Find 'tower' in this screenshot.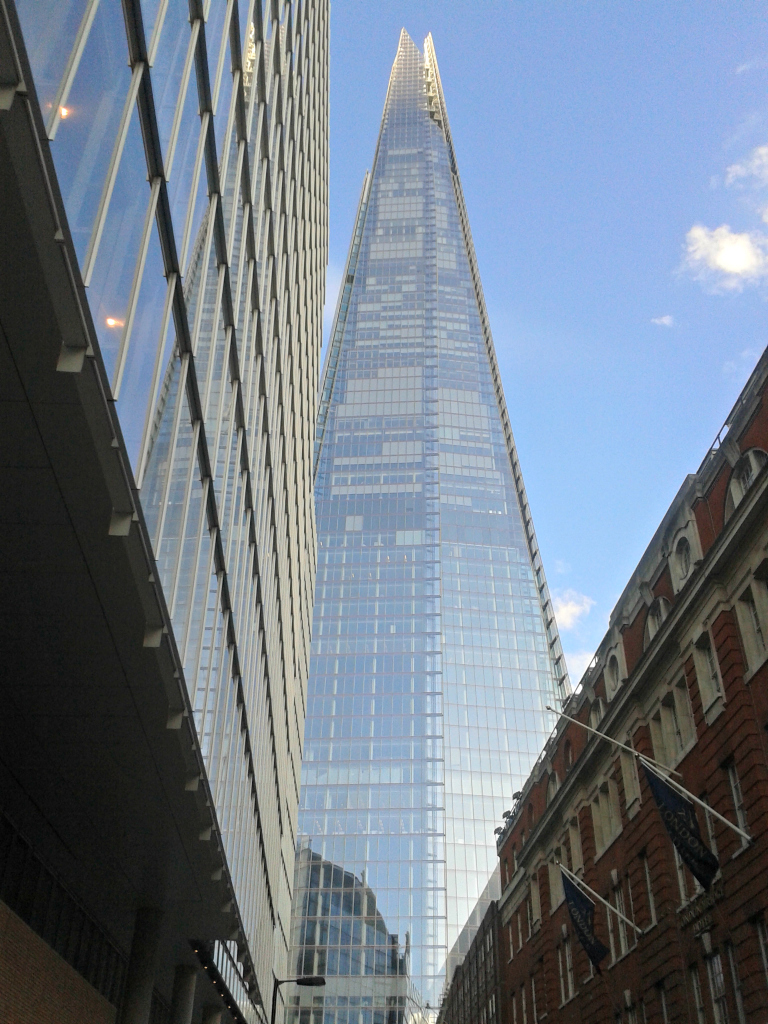
The bounding box for 'tower' is (274,35,588,1023).
